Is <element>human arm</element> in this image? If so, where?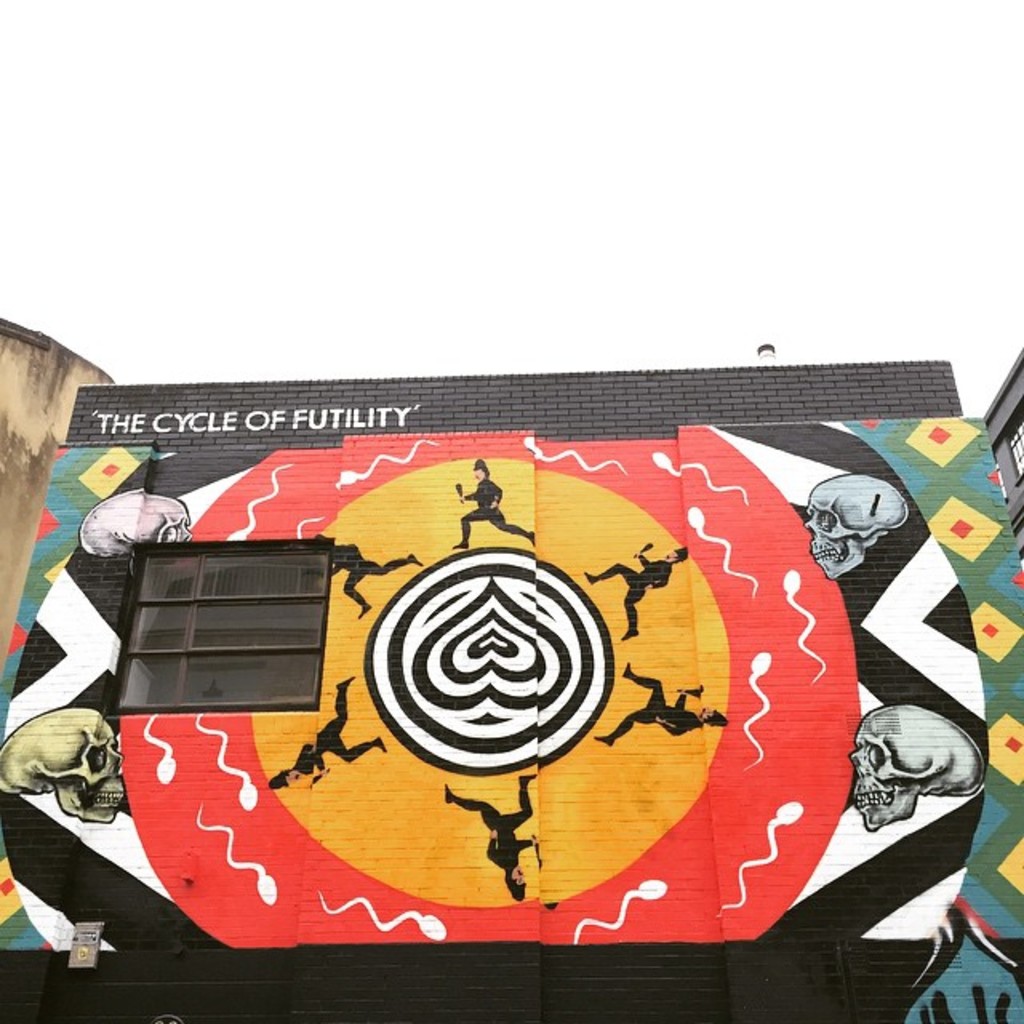
Yes, at {"left": 483, "top": 496, "right": 509, "bottom": 504}.
